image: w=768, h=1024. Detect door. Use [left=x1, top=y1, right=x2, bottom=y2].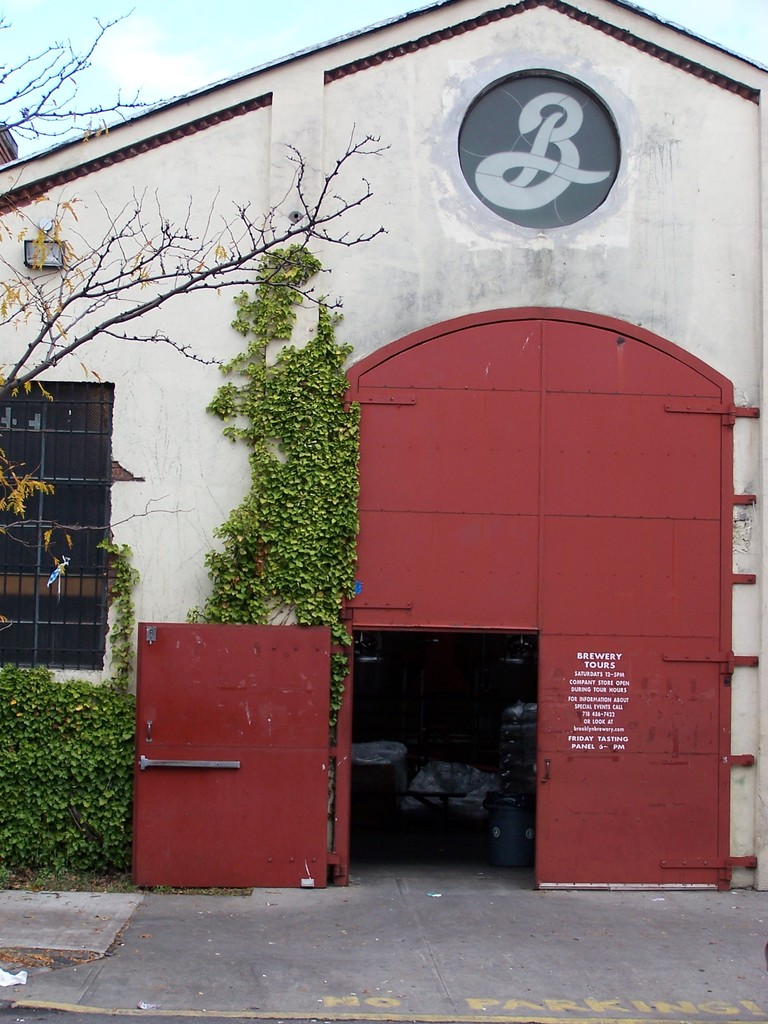
[left=129, top=620, right=323, bottom=888].
